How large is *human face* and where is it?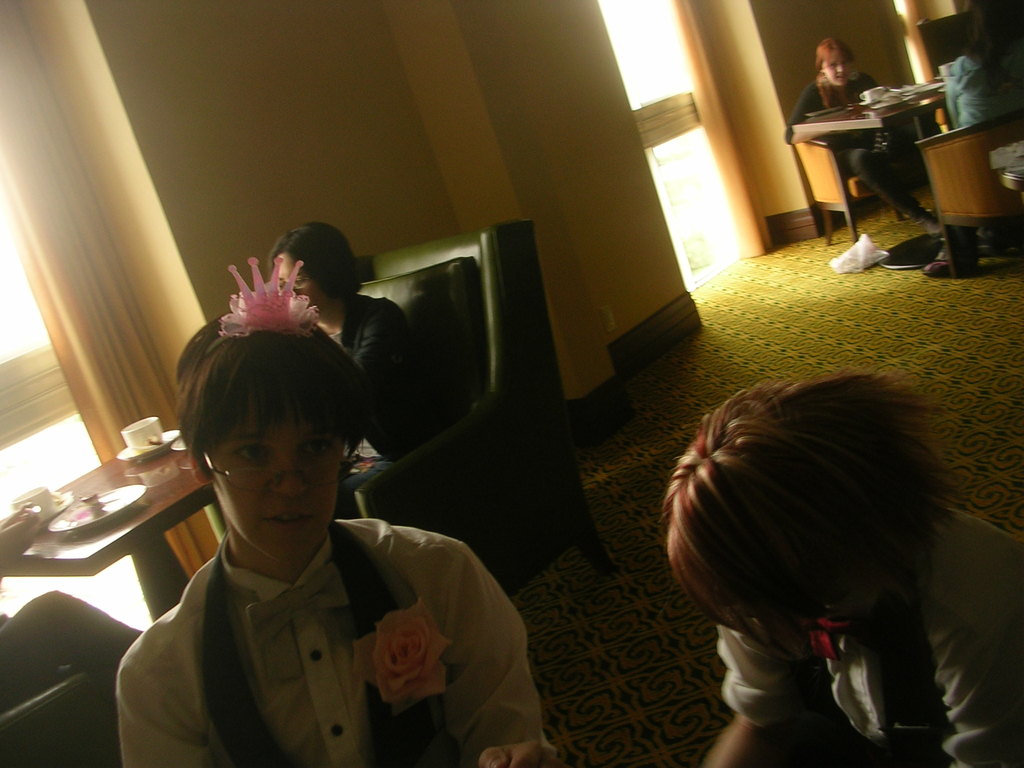
Bounding box: <bbox>822, 52, 850, 84</bbox>.
